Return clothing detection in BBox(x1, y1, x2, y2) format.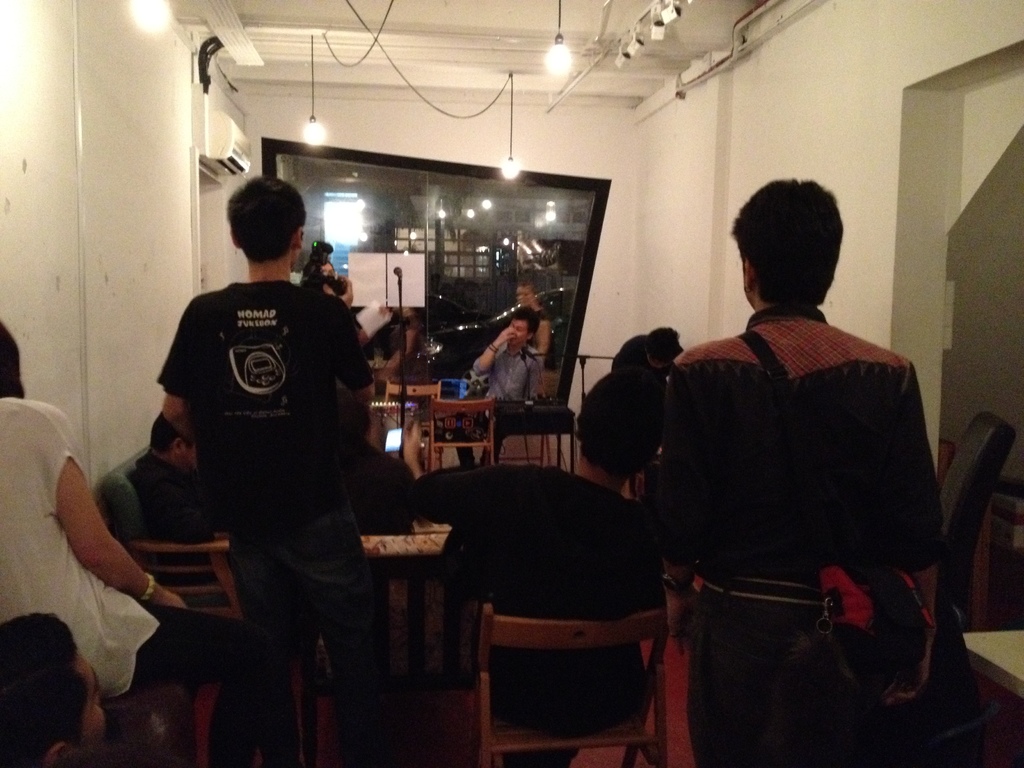
BBox(476, 339, 533, 398).
